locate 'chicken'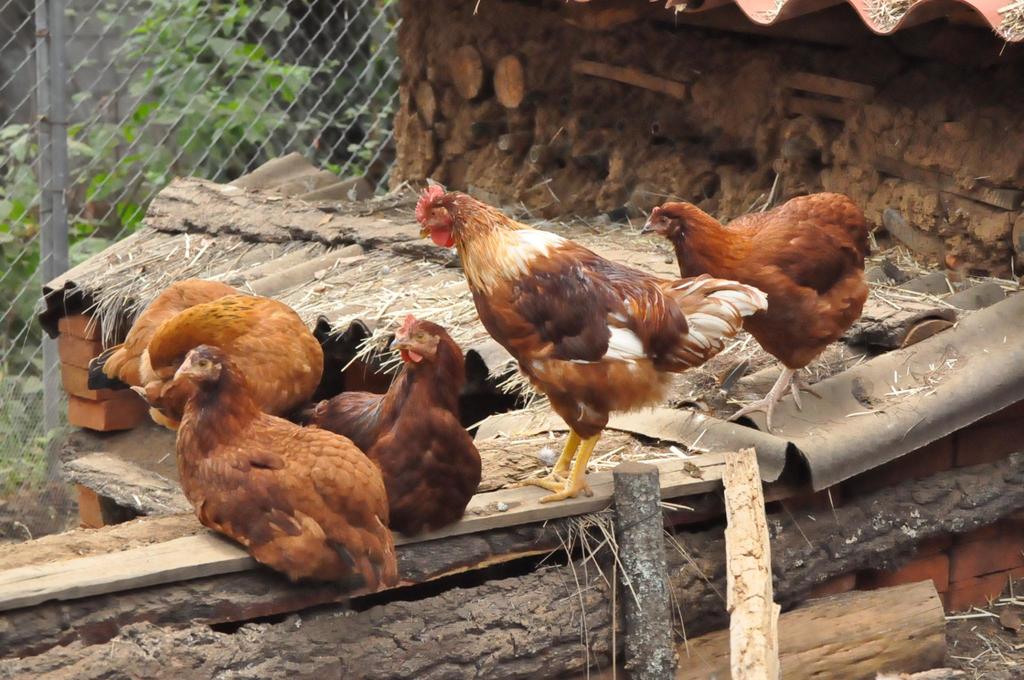
<box>410,183,732,485</box>
